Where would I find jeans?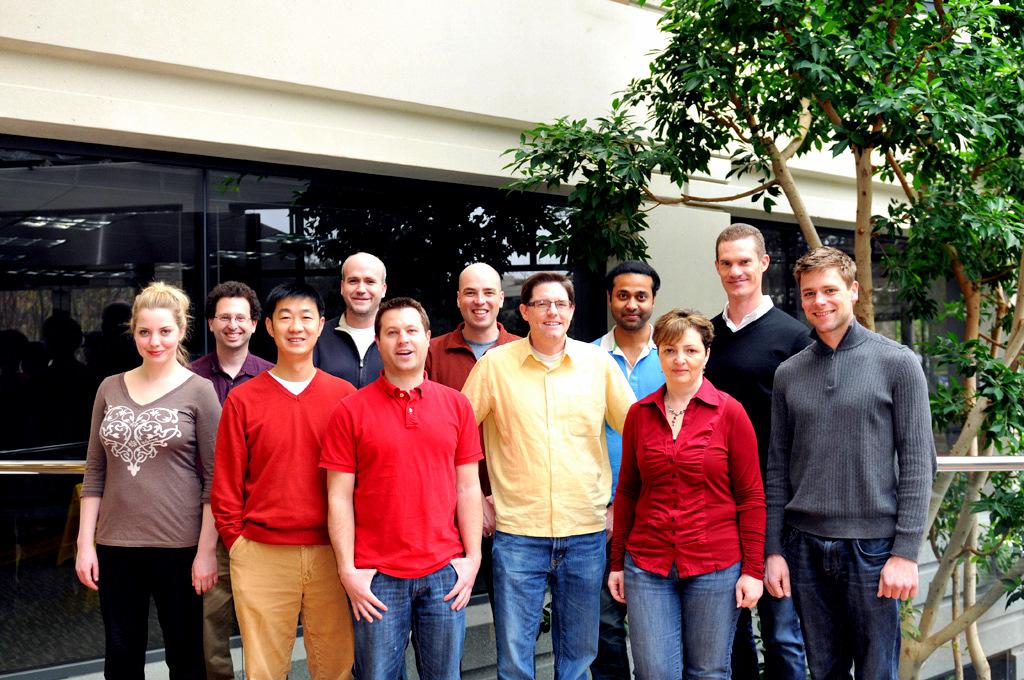
At <bbox>780, 533, 900, 679</bbox>.
